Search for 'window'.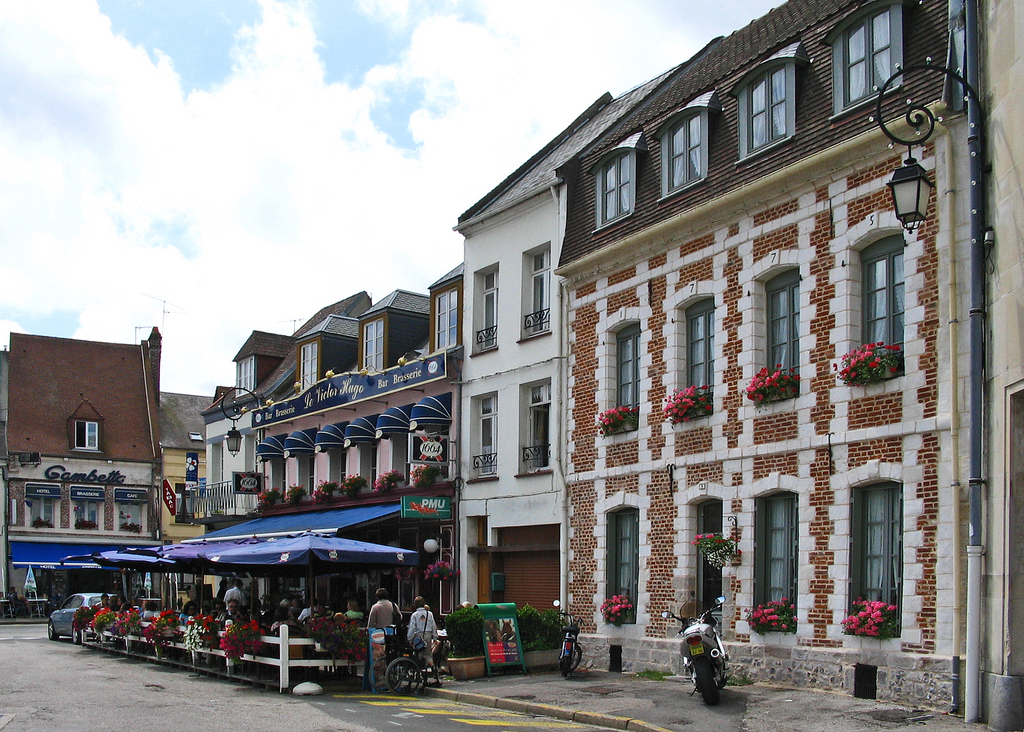
Found at x1=518 y1=241 x2=552 y2=344.
